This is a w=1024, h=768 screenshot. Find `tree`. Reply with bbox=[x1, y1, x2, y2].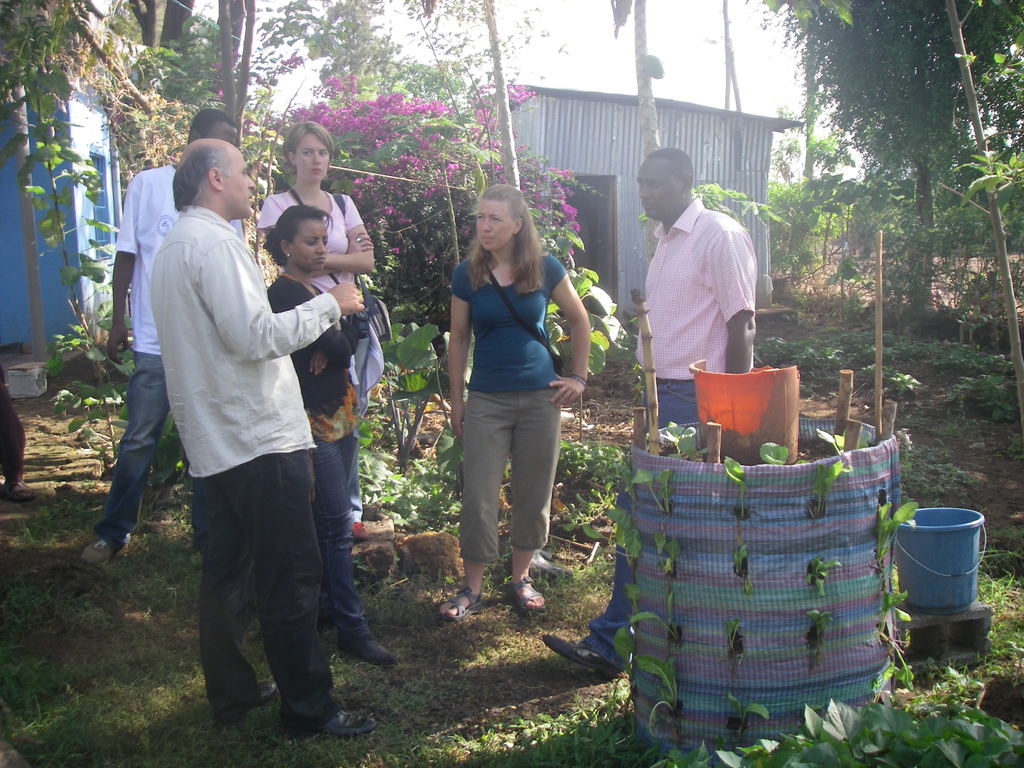
bbox=[0, 0, 149, 358].
